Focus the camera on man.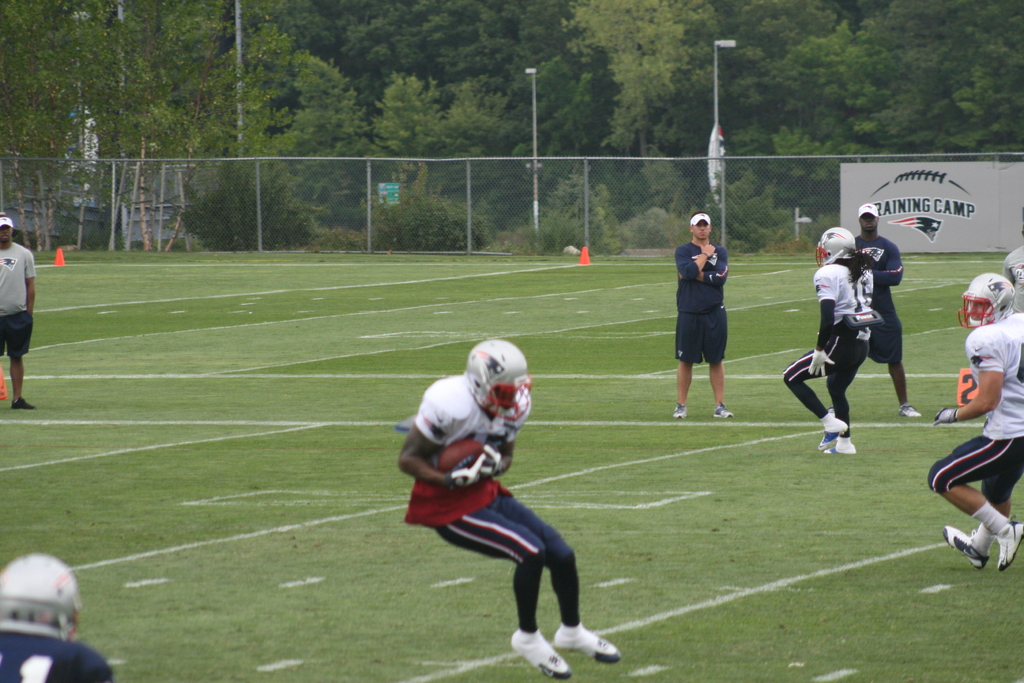
Focus region: 0 554 110 682.
